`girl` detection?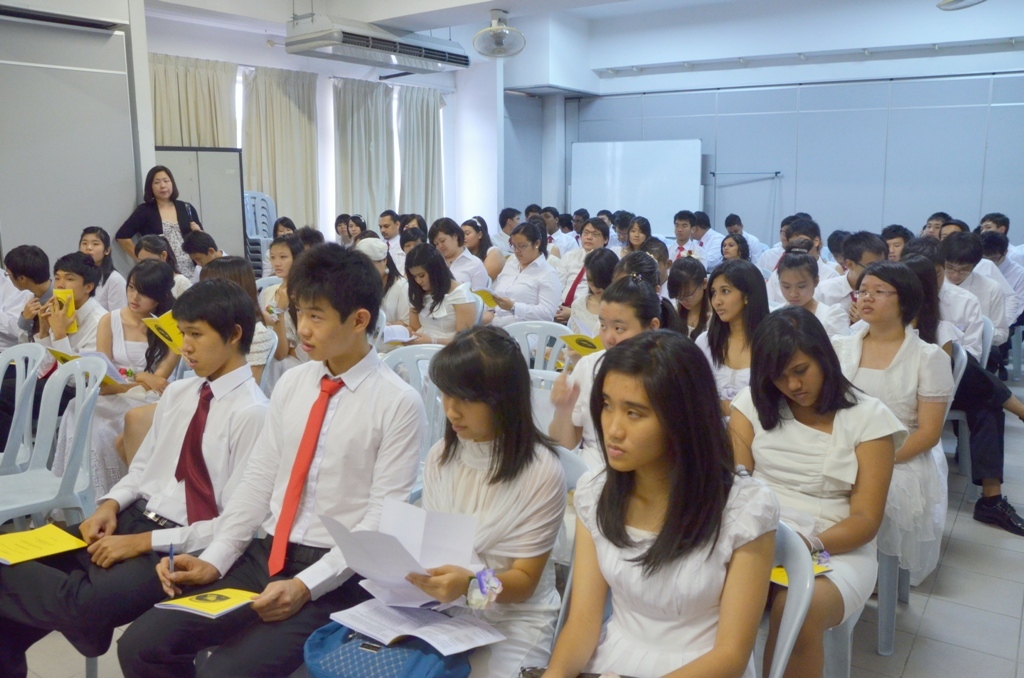
[left=828, top=263, right=956, bottom=589]
